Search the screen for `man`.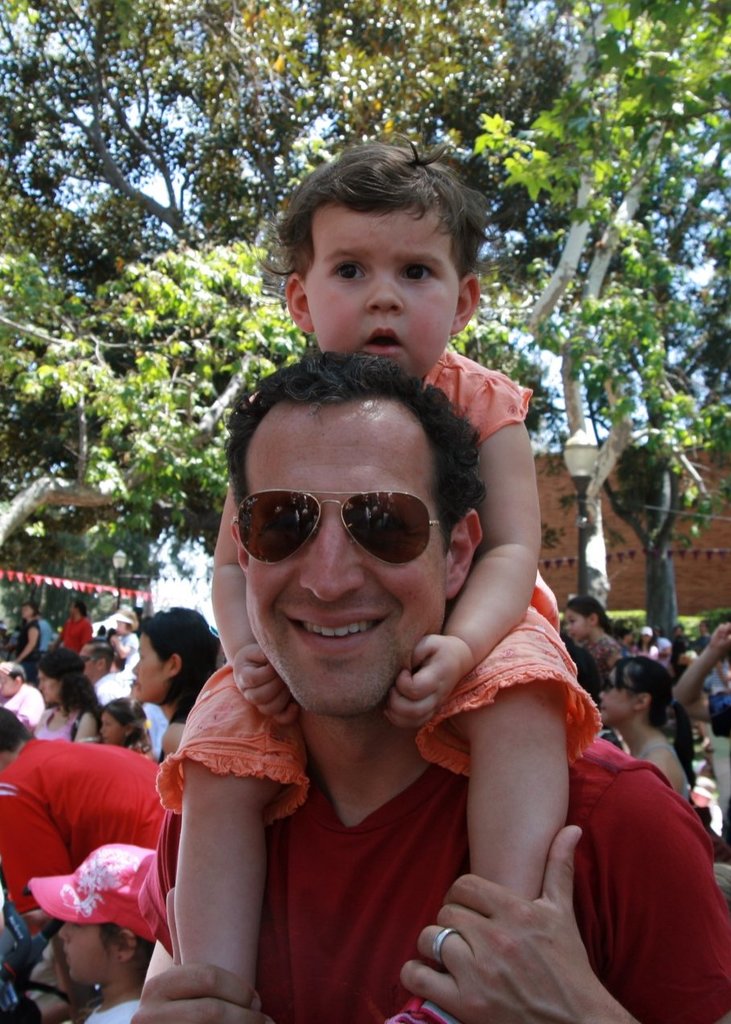
Found at 148, 383, 565, 1010.
